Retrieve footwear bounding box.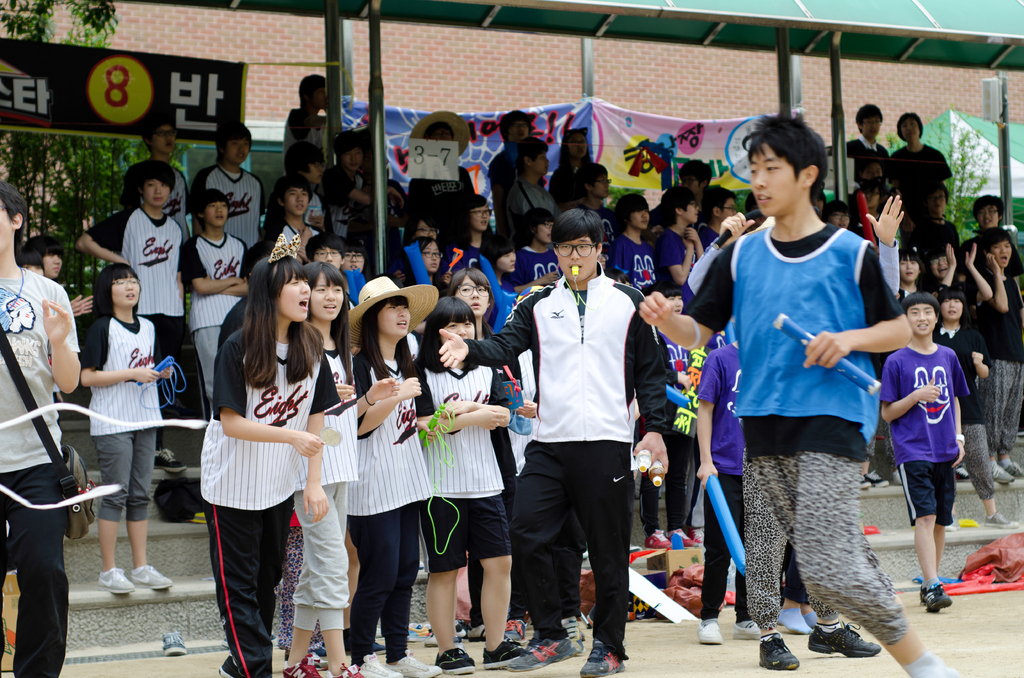
Bounding box: [698, 620, 724, 643].
